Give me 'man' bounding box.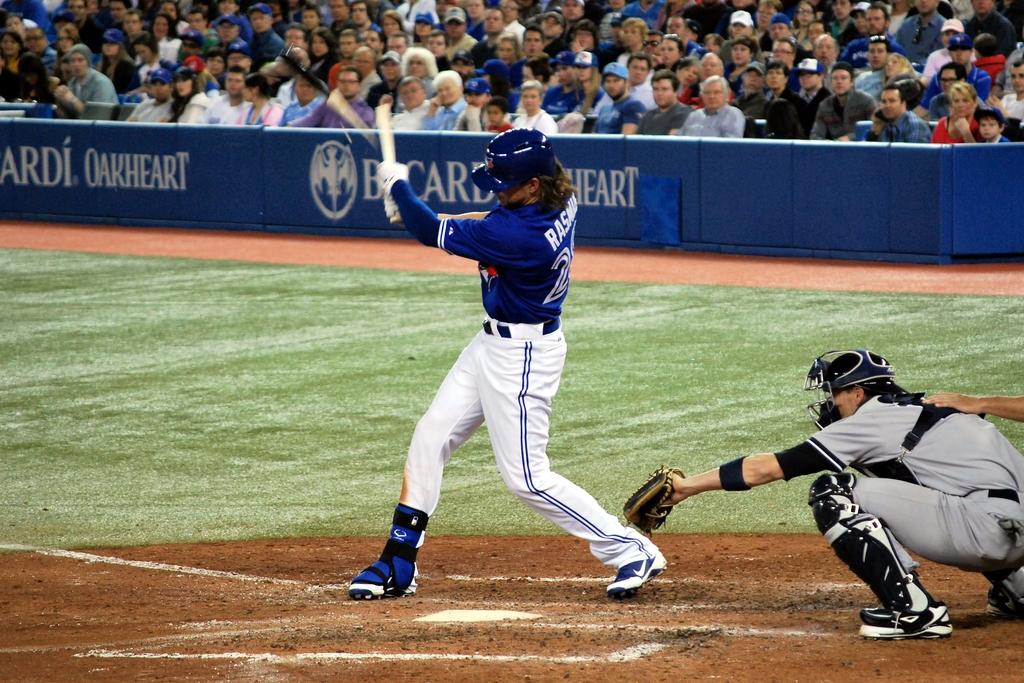
(726, 8, 761, 44).
